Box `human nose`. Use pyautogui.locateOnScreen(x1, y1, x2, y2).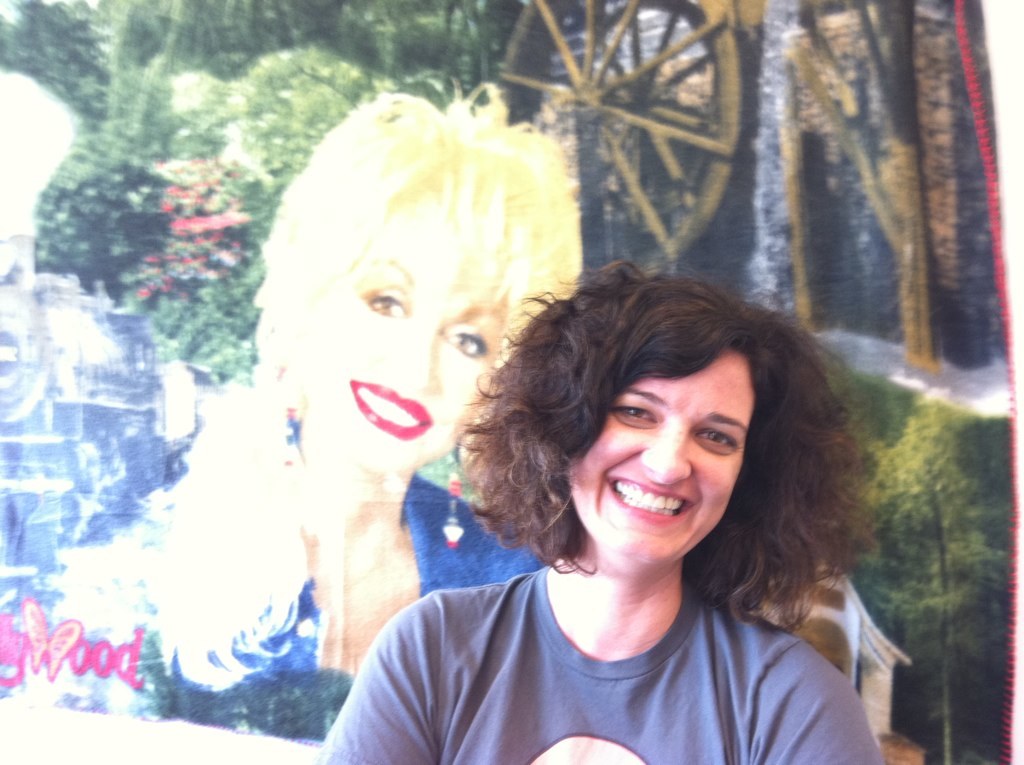
pyautogui.locateOnScreen(643, 423, 693, 481).
